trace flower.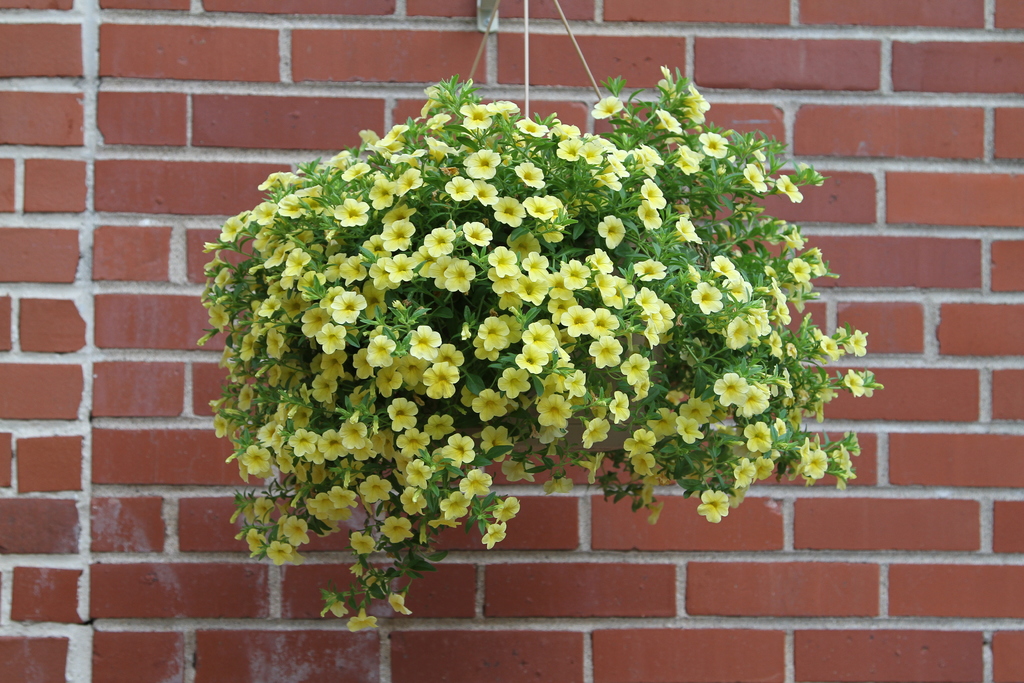
Traced to [x1=478, y1=316, x2=511, y2=353].
